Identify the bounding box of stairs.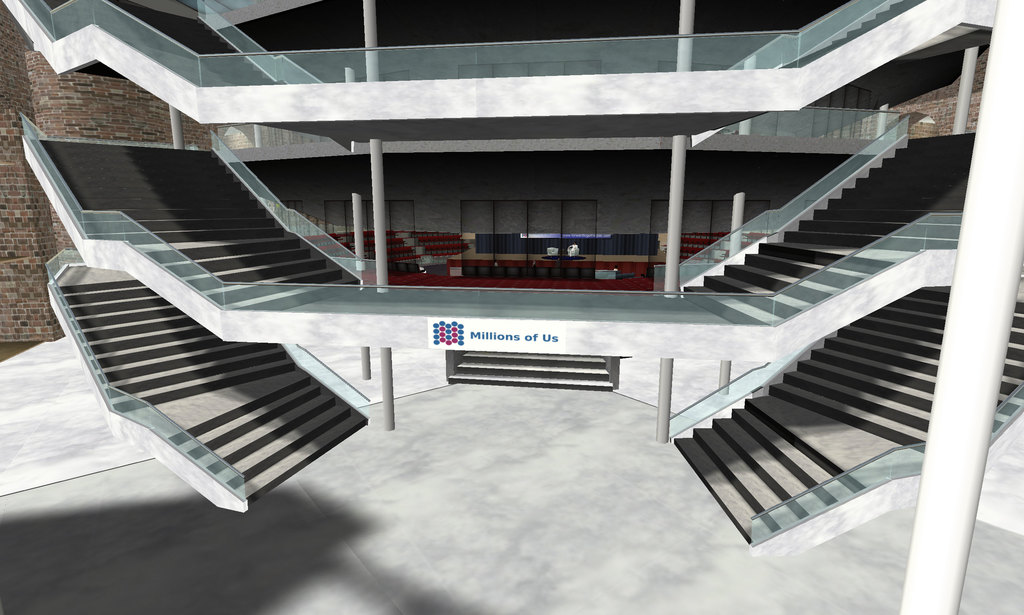
bbox(450, 348, 614, 393).
